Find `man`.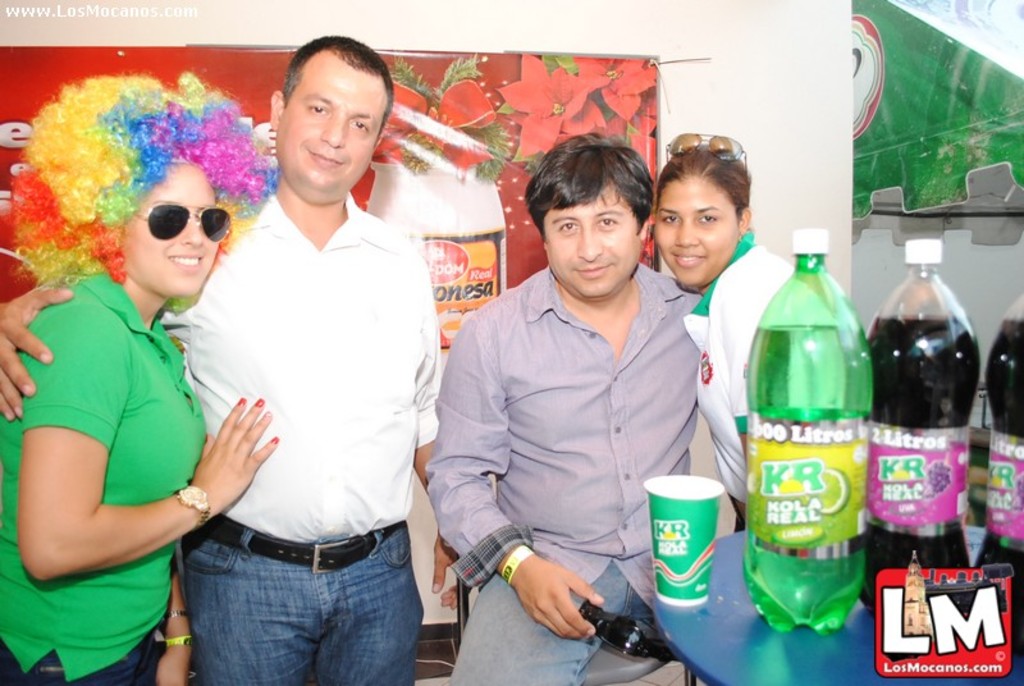
crop(0, 28, 449, 685).
